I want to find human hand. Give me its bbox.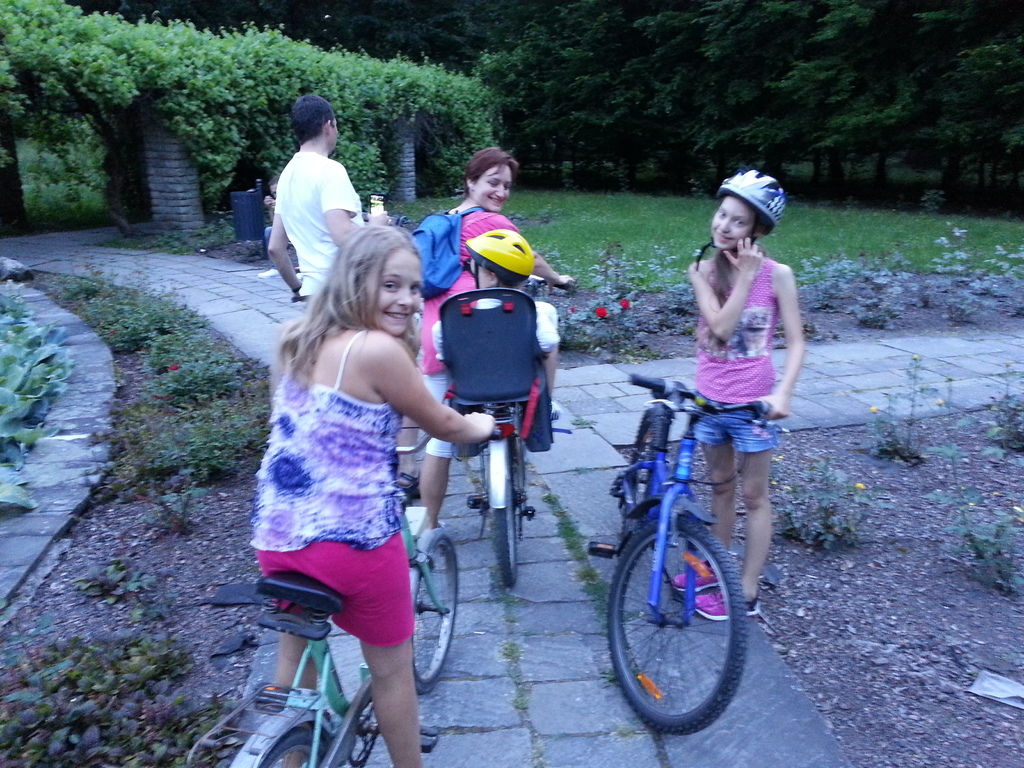
BBox(463, 405, 497, 442).
